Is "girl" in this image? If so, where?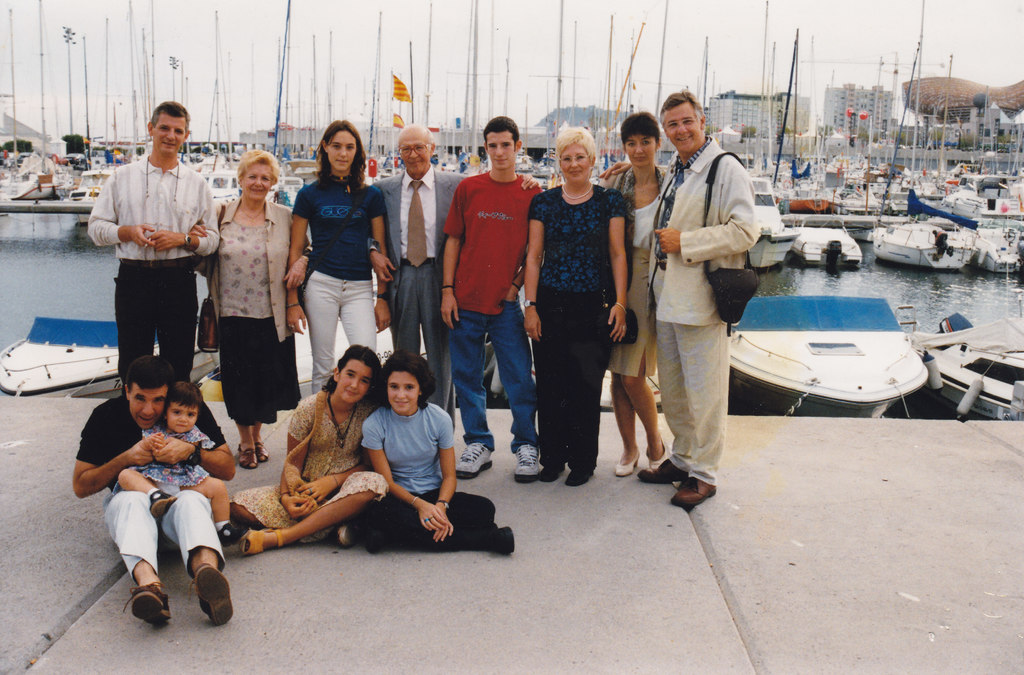
Yes, at [289,114,392,393].
